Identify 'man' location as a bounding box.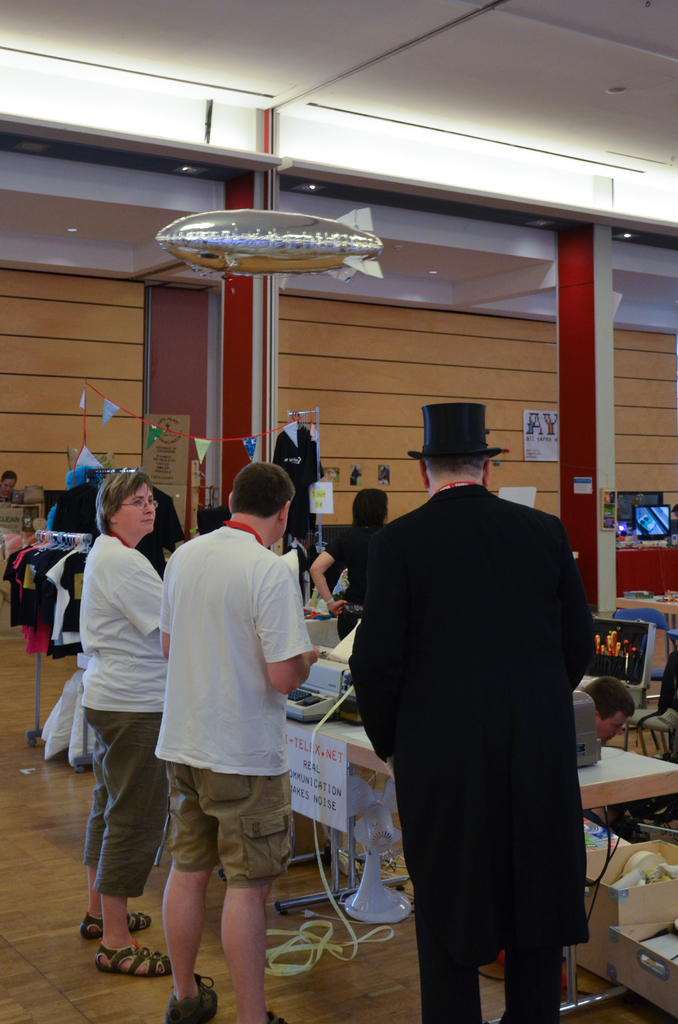
rect(150, 462, 318, 1023).
